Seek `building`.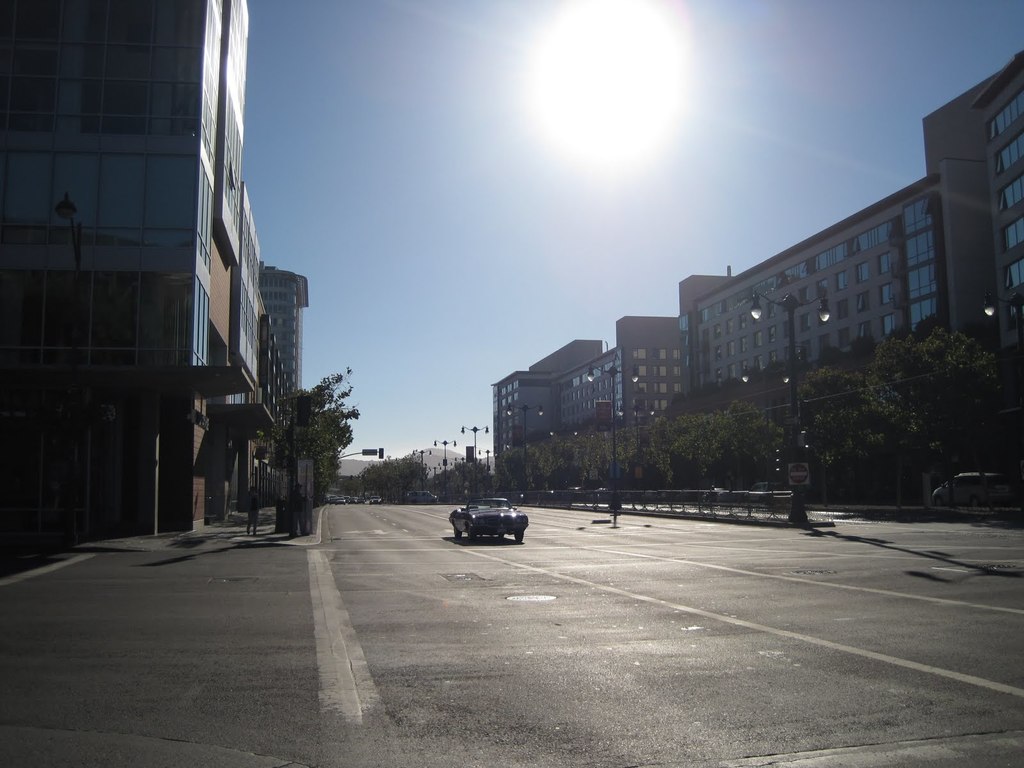
detection(0, 0, 286, 544).
